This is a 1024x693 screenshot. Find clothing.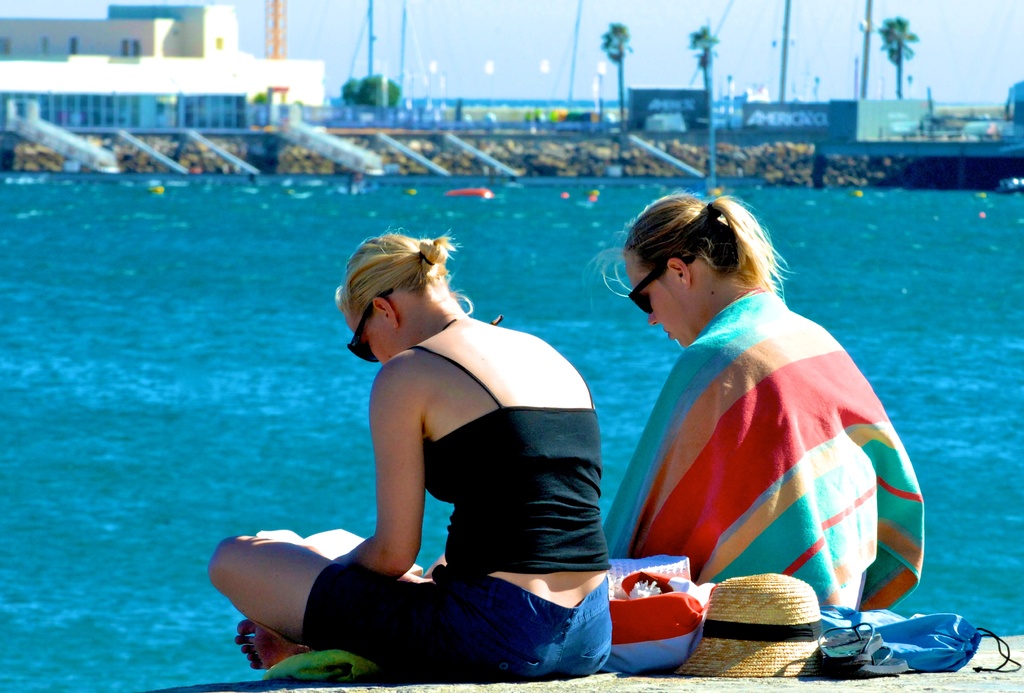
Bounding box: BBox(601, 295, 927, 647).
